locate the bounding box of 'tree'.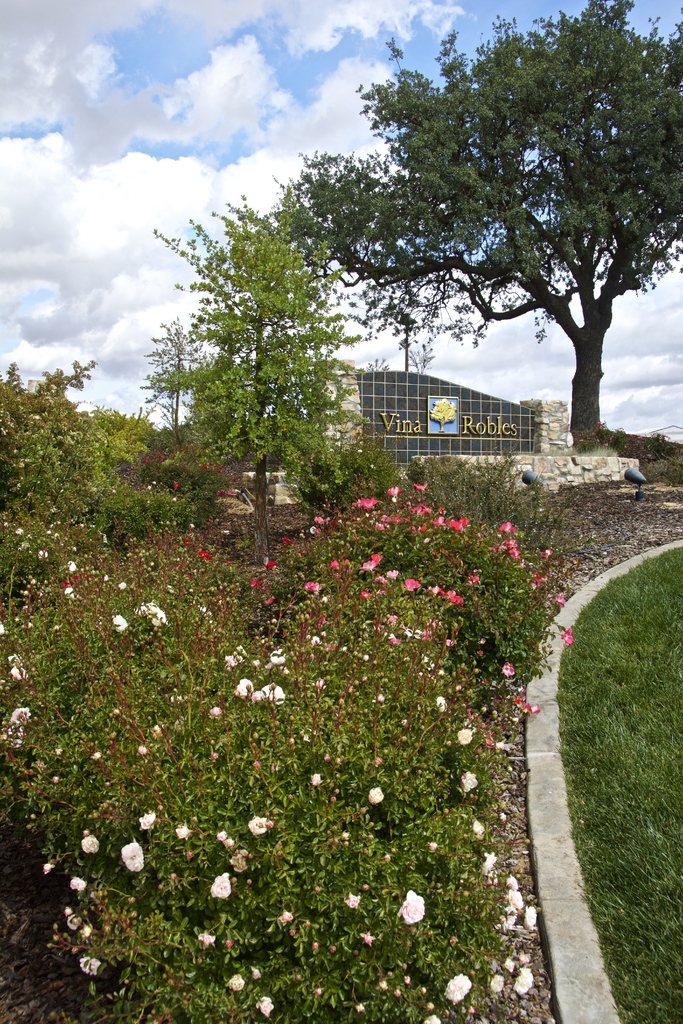
Bounding box: 145,188,385,541.
